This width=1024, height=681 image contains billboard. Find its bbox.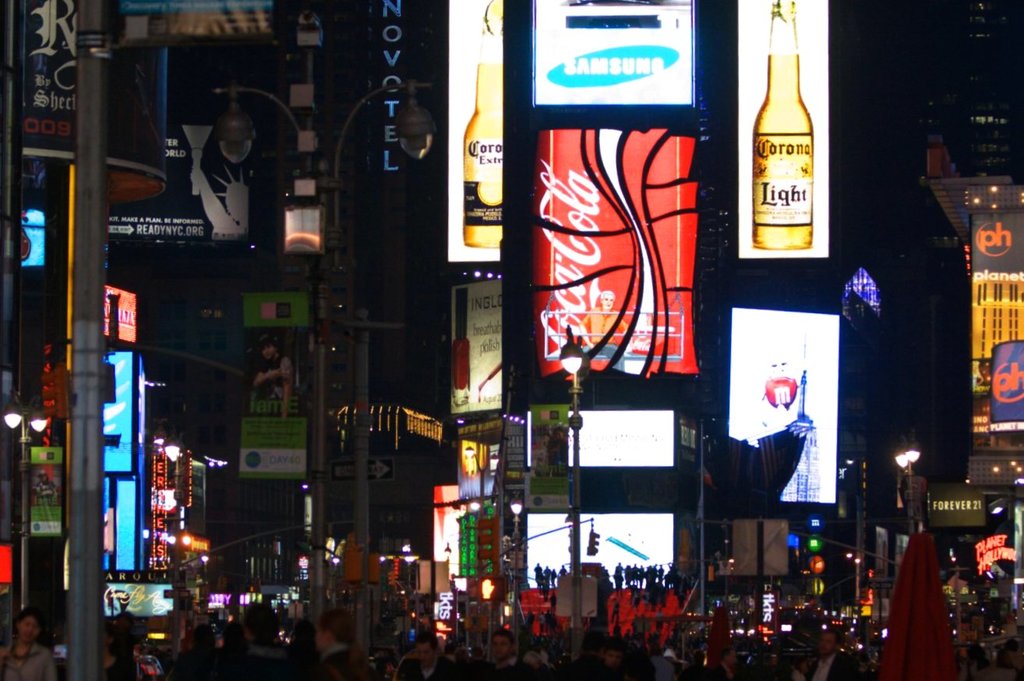
<bbox>564, 401, 673, 470</bbox>.
